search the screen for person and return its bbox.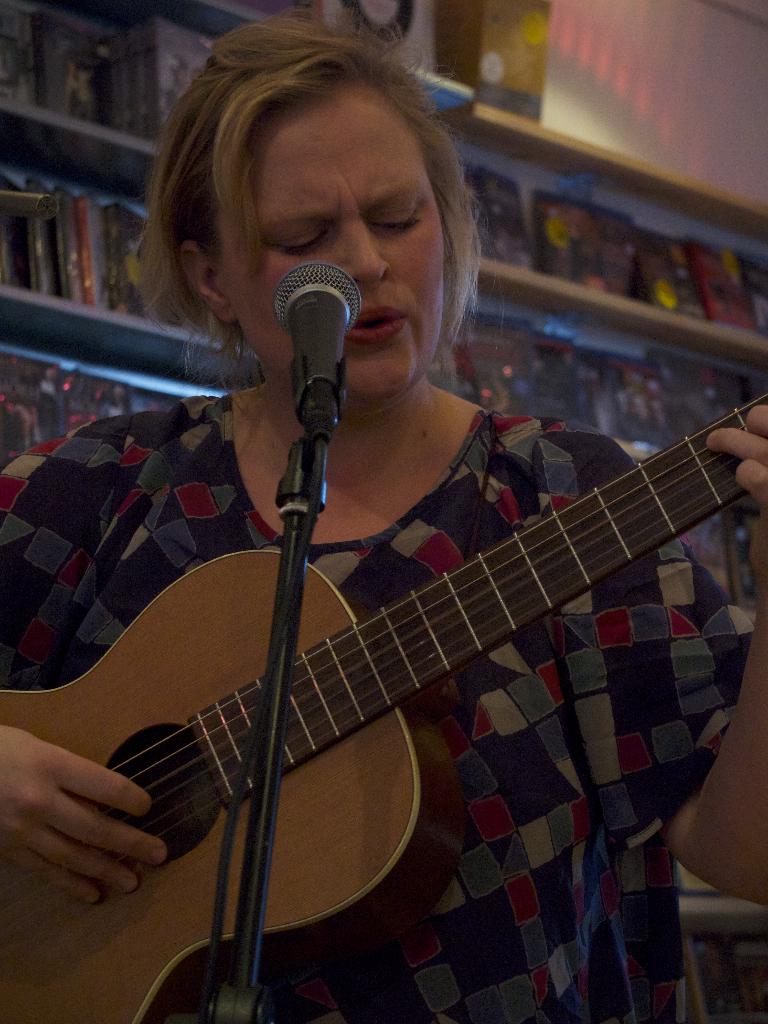
Found: crop(33, 119, 746, 1023).
